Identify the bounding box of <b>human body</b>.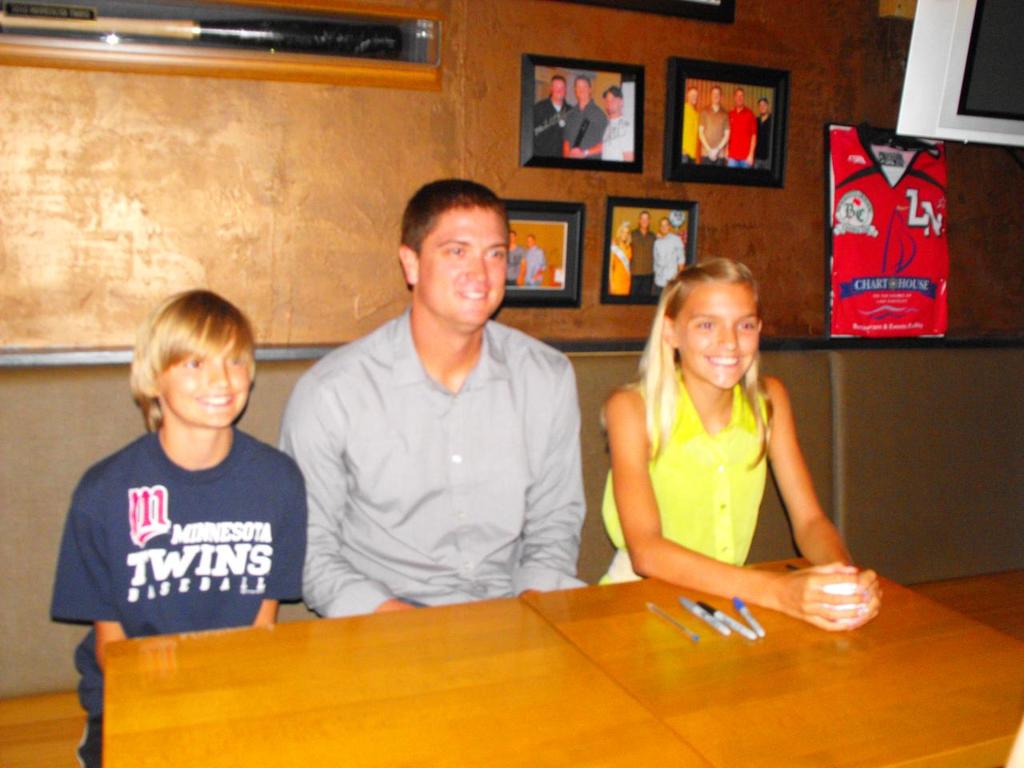
region(276, 178, 588, 618).
